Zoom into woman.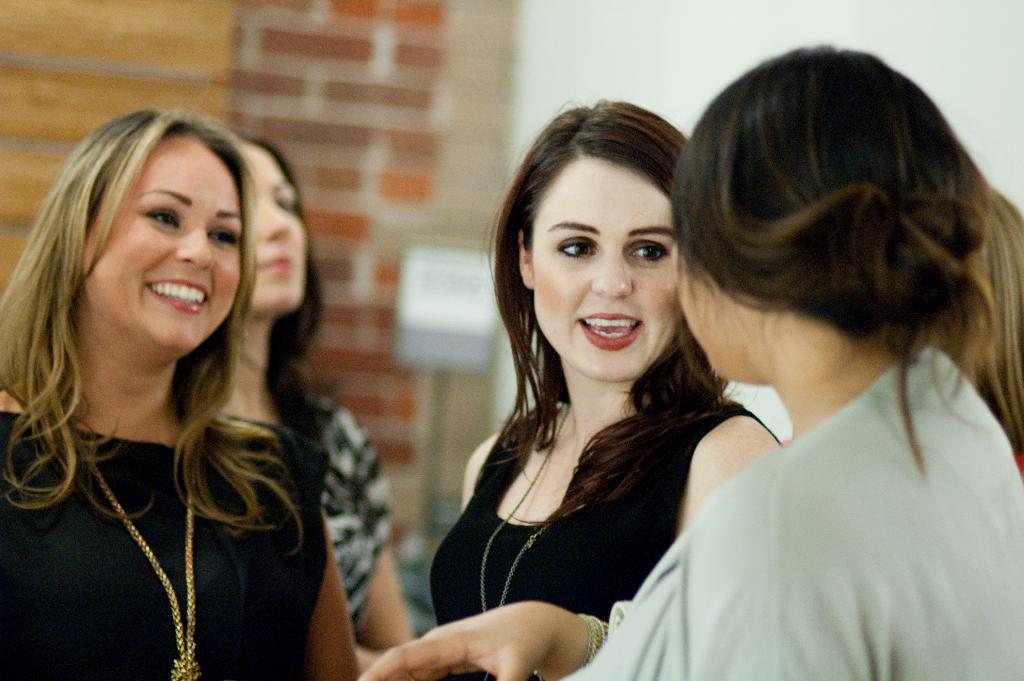
Zoom target: 200 119 415 677.
